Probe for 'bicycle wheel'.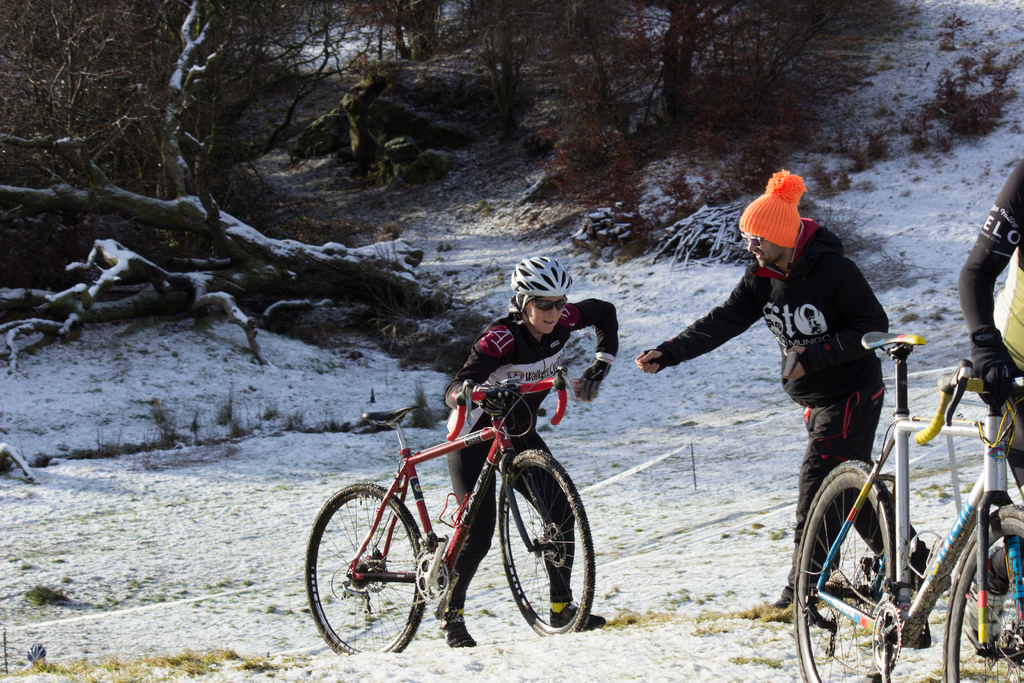
Probe result: 943/505/1023/682.
